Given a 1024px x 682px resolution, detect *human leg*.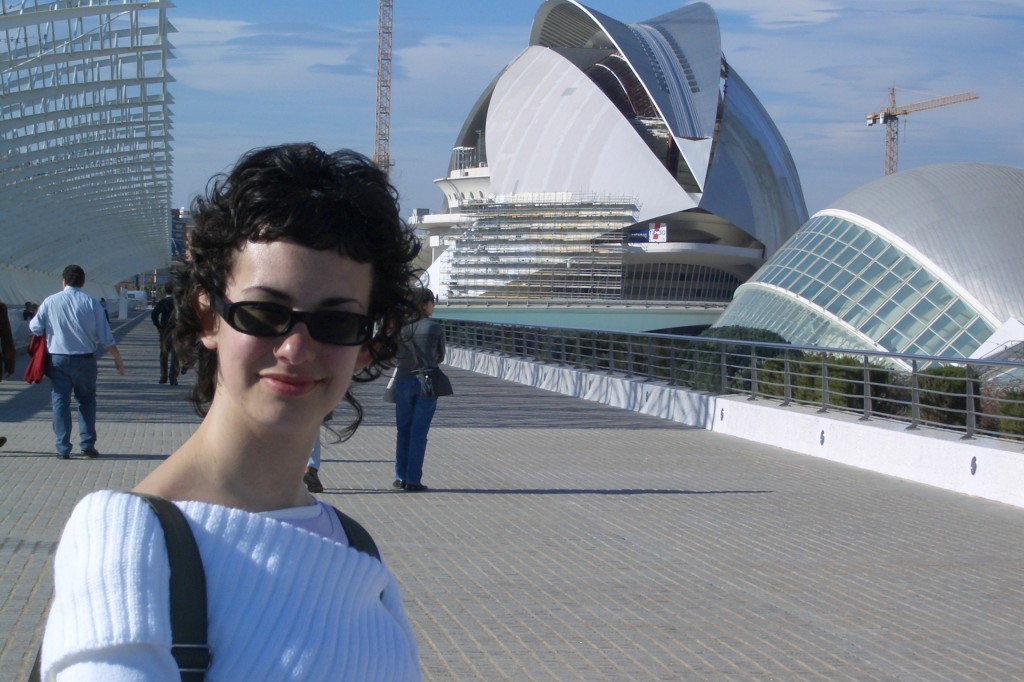
(159, 333, 169, 383).
